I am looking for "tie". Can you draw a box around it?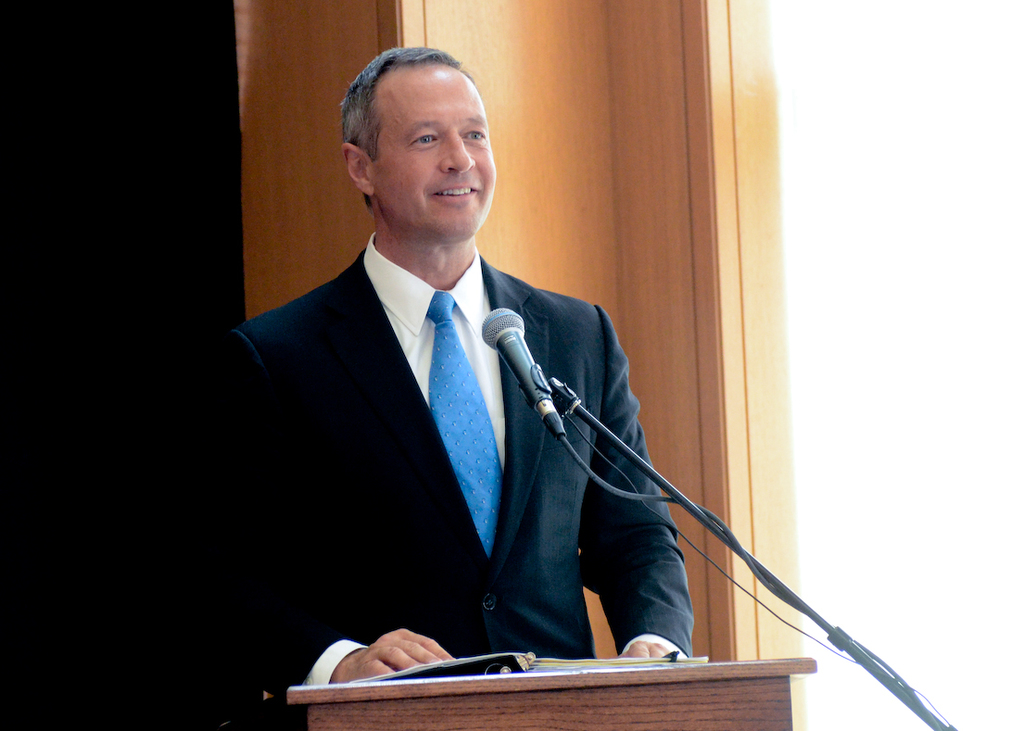
Sure, the bounding box is Rect(427, 287, 504, 559).
